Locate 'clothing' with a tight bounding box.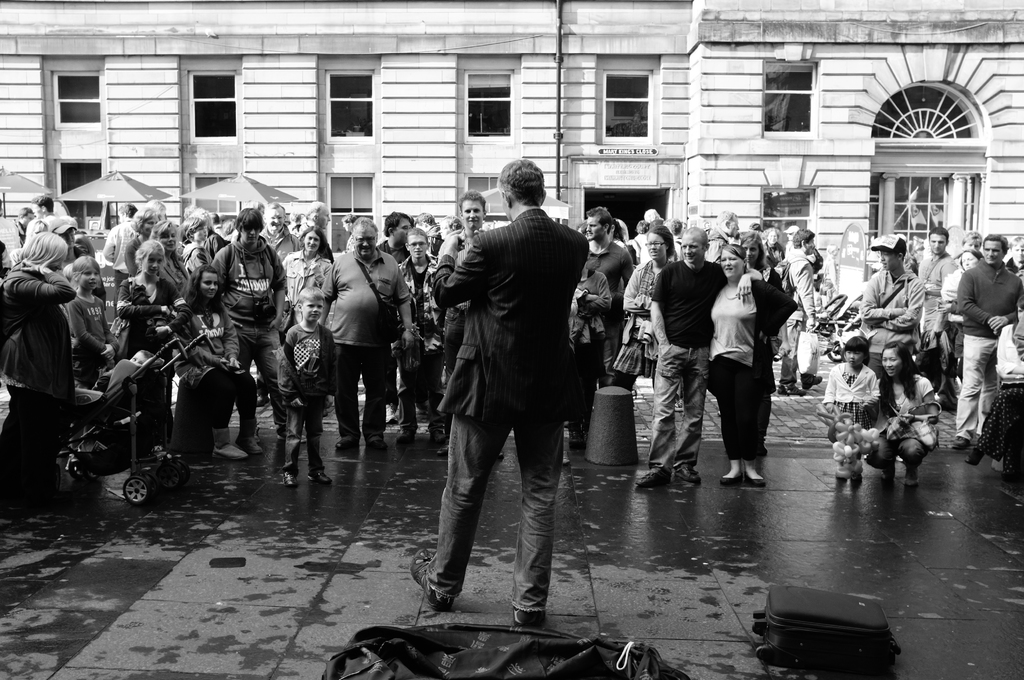
[x1=954, y1=254, x2=1023, y2=430].
